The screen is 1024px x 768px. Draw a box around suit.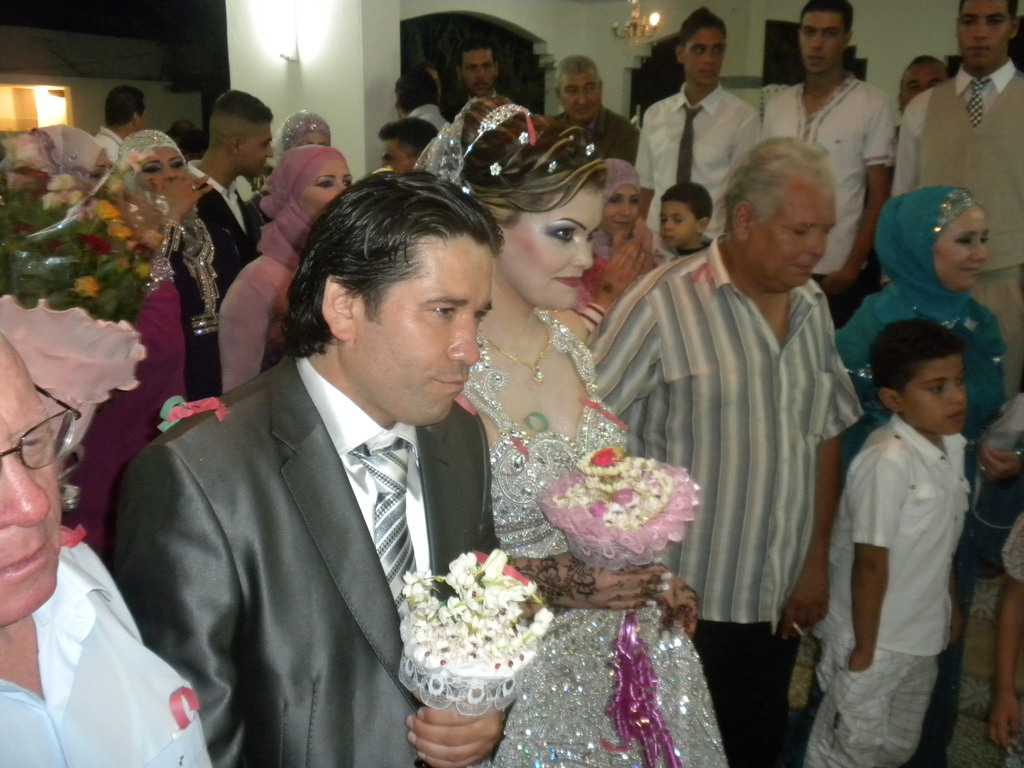
bbox(97, 205, 428, 750).
